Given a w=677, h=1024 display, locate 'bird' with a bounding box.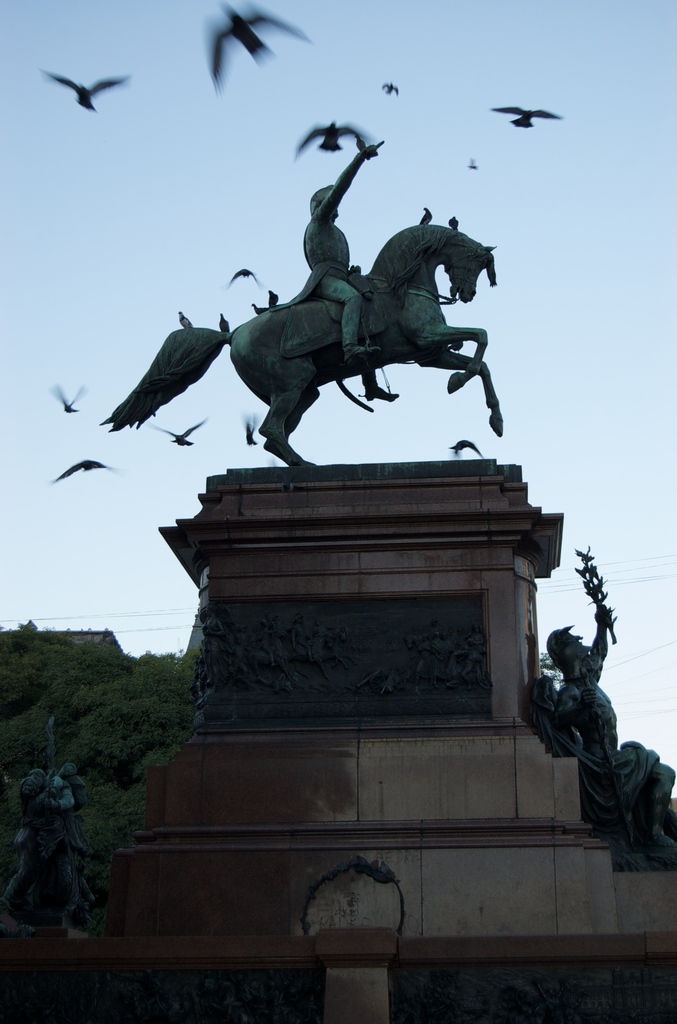
Located: (x1=49, y1=383, x2=87, y2=417).
